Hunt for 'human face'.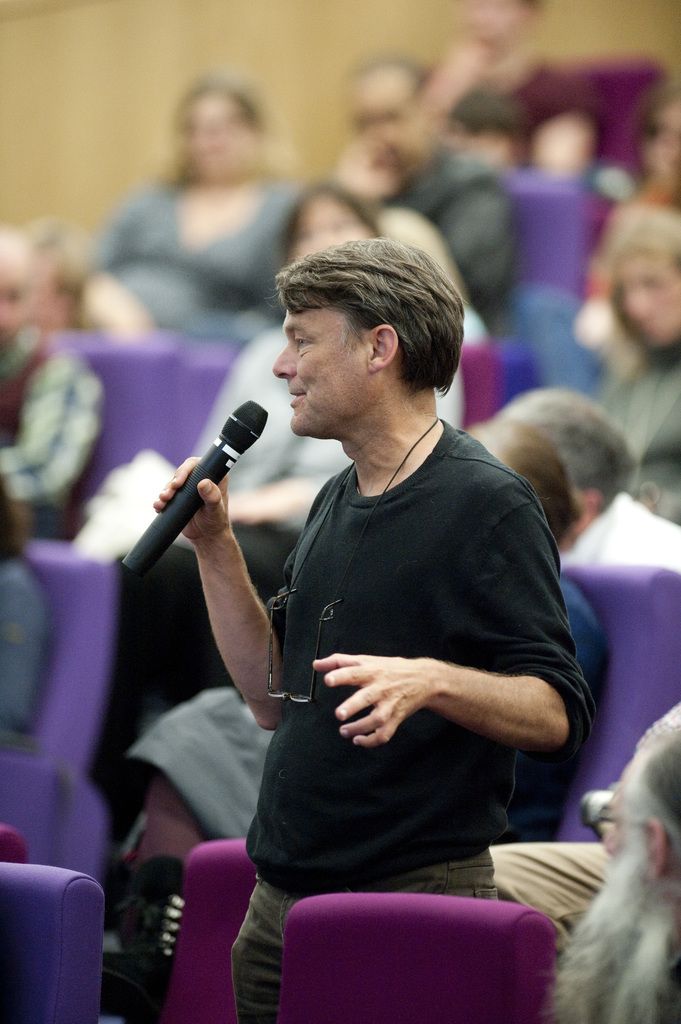
Hunted down at (349,72,406,166).
